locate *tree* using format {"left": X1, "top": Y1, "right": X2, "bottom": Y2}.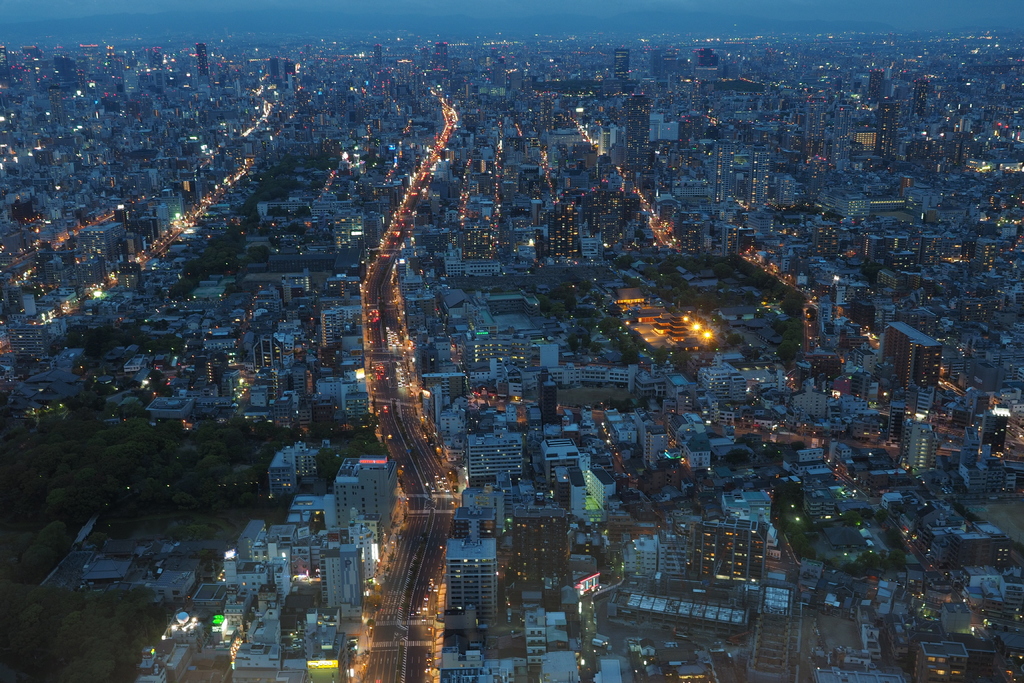
{"left": 776, "top": 316, "right": 802, "bottom": 370}.
